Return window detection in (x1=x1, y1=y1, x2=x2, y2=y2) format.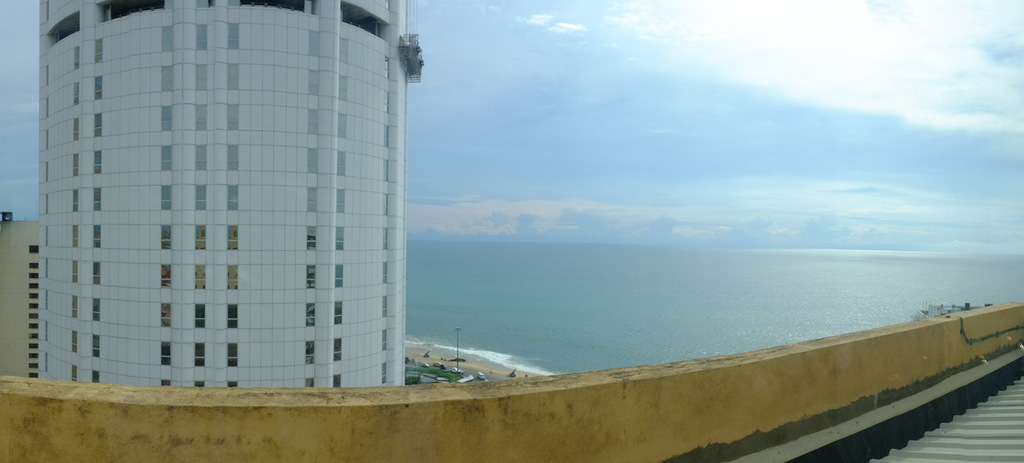
(x1=385, y1=195, x2=391, y2=217).
